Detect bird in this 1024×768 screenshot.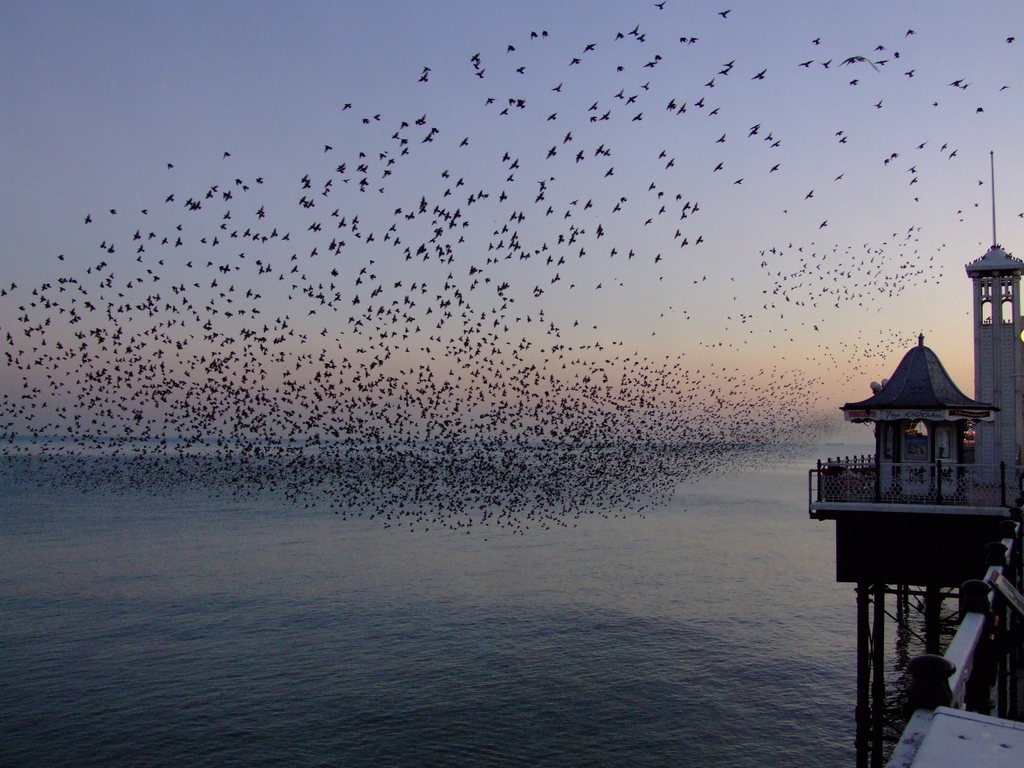
Detection: (717, 7, 732, 20).
